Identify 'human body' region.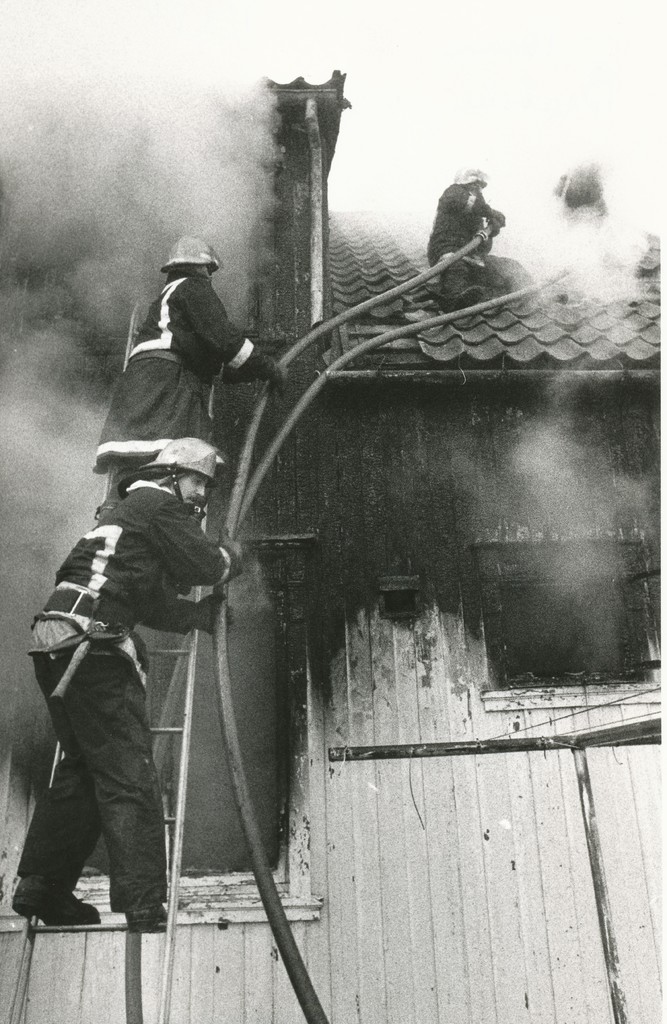
Region: l=95, t=266, r=287, b=511.
